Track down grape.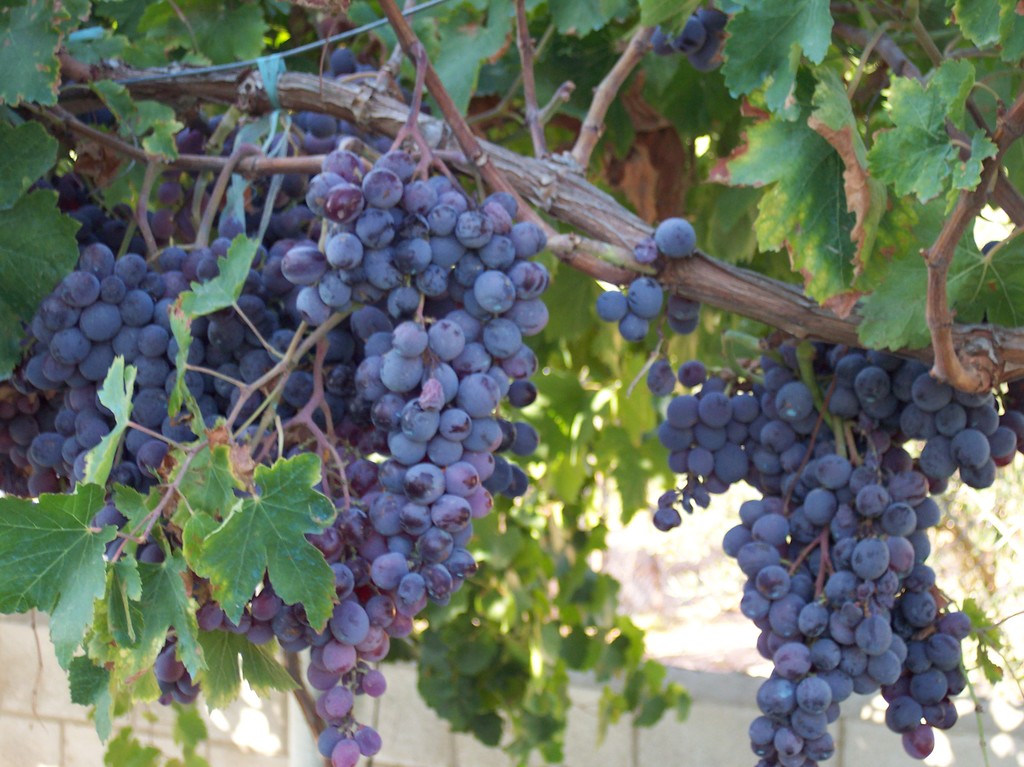
Tracked to x1=673 y1=321 x2=700 y2=334.
